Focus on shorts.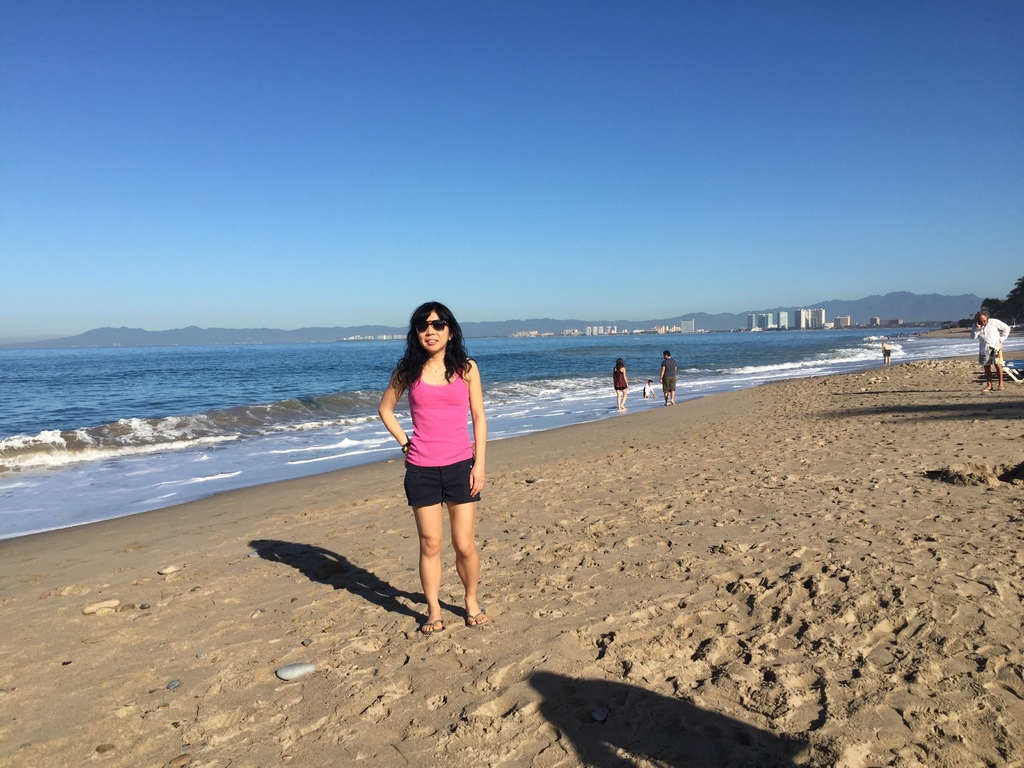
Focused at Rect(980, 349, 1004, 364).
